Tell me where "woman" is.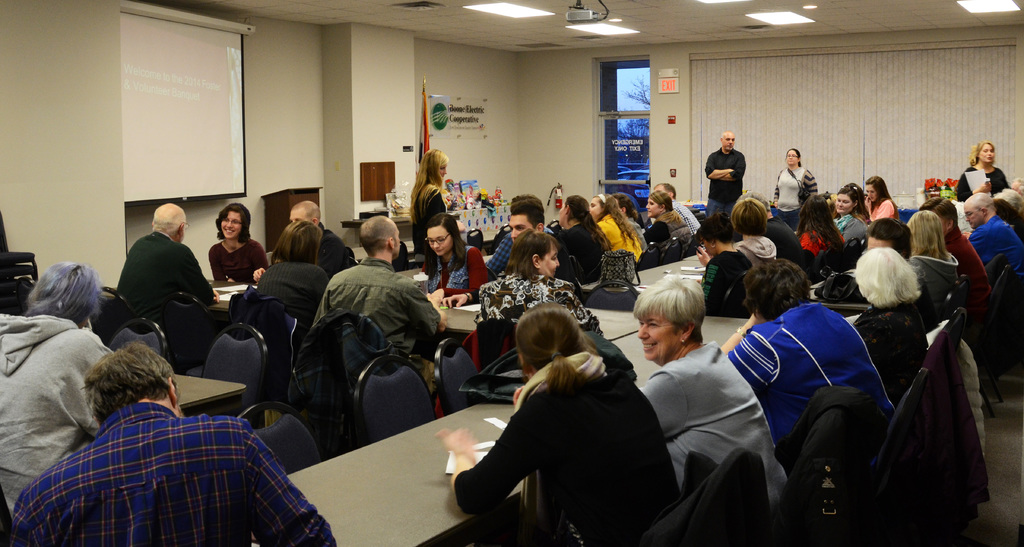
"woman" is at l=842, t=182, r=879, b=233.
